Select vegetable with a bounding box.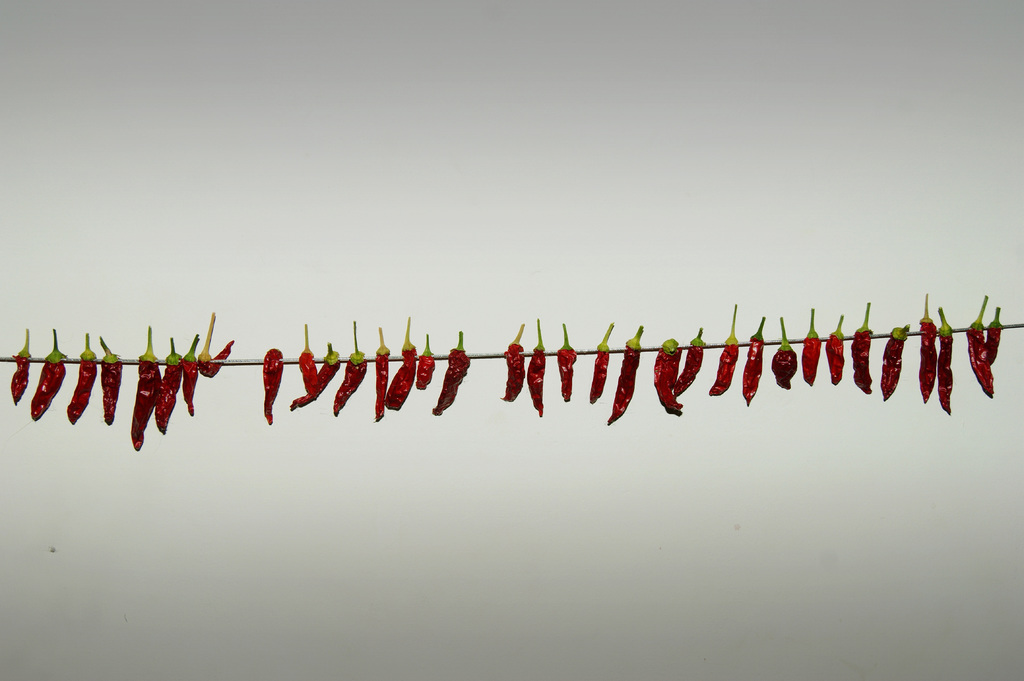
[607, 323, 644, 424].
